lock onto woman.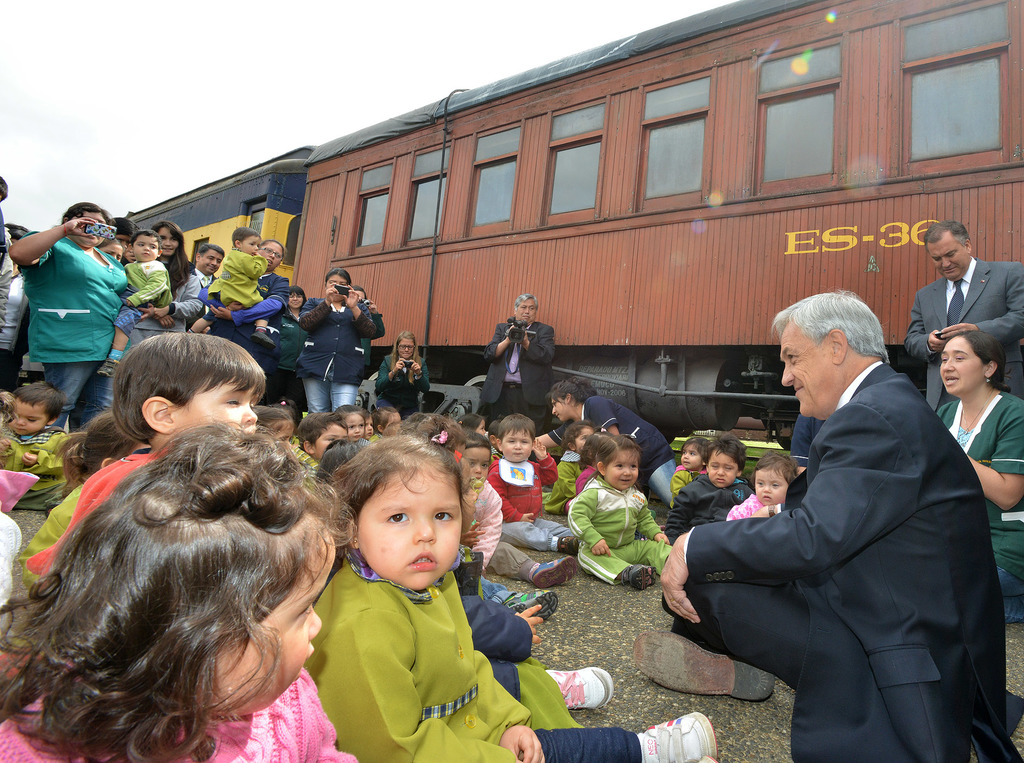
Locked: locate(938, 330, 1023, 627).
